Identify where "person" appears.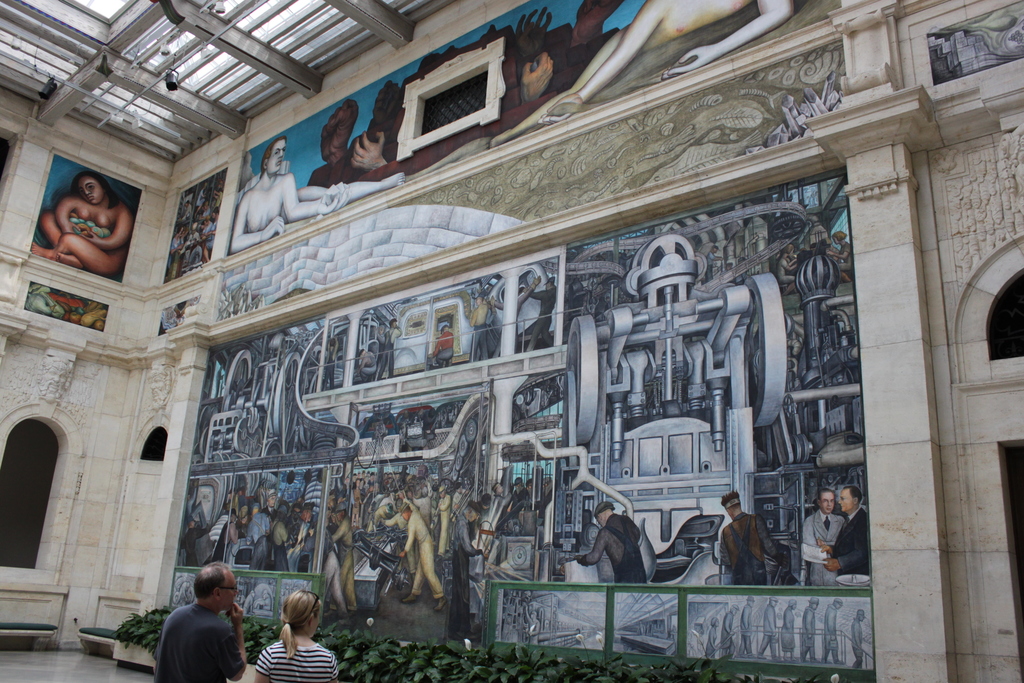
Appears at {"x1": 822, "y1": 484, "x2": 869, "y2": 576}.
